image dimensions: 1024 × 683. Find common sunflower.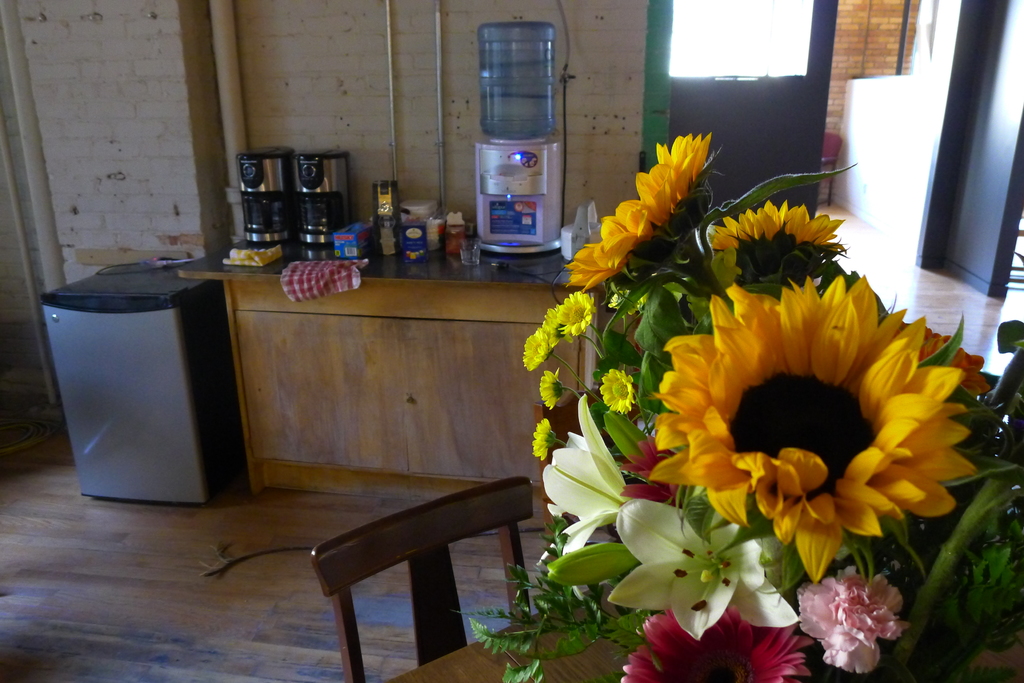
box(644, 274, 988, 590).
